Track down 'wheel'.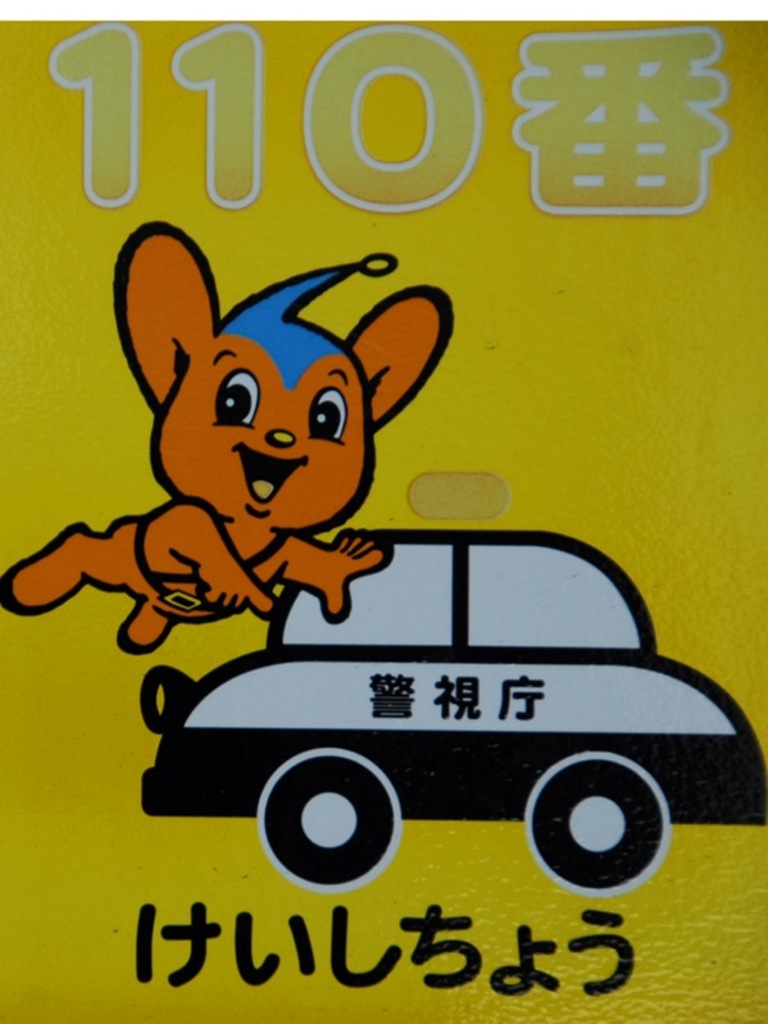
Tracked to l=538, t=741, r=684, b=897.
